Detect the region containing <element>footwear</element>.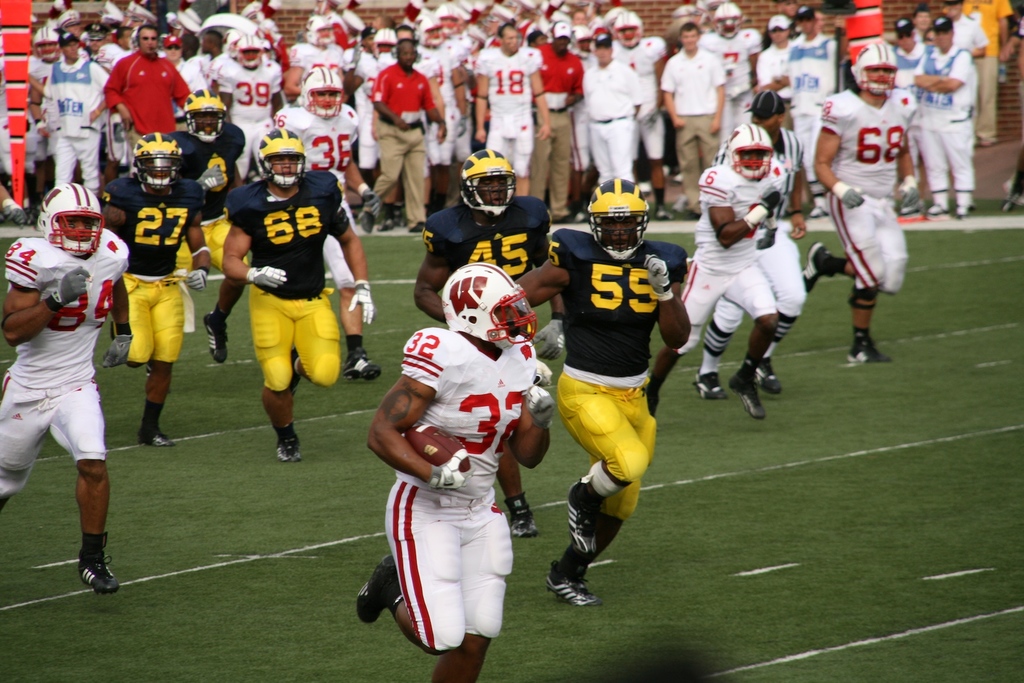
pyautogui.locateOnScreen(676, 205, 696, 221).
